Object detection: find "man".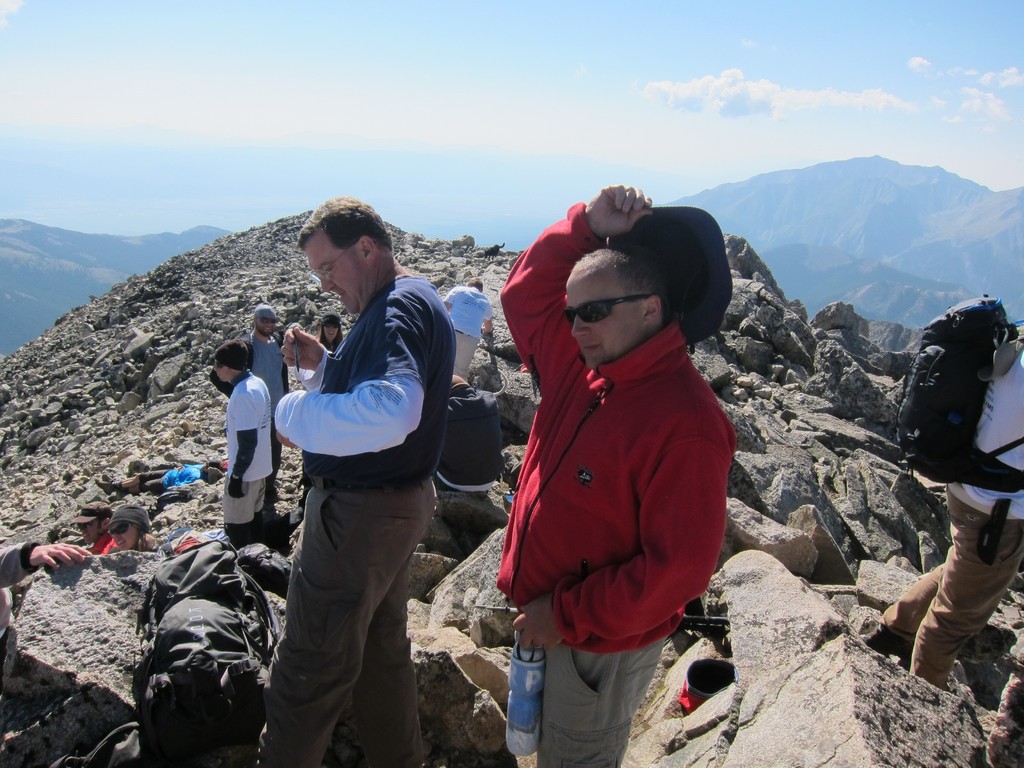
<bbox>445, 274, 490, 377</bbox>.
